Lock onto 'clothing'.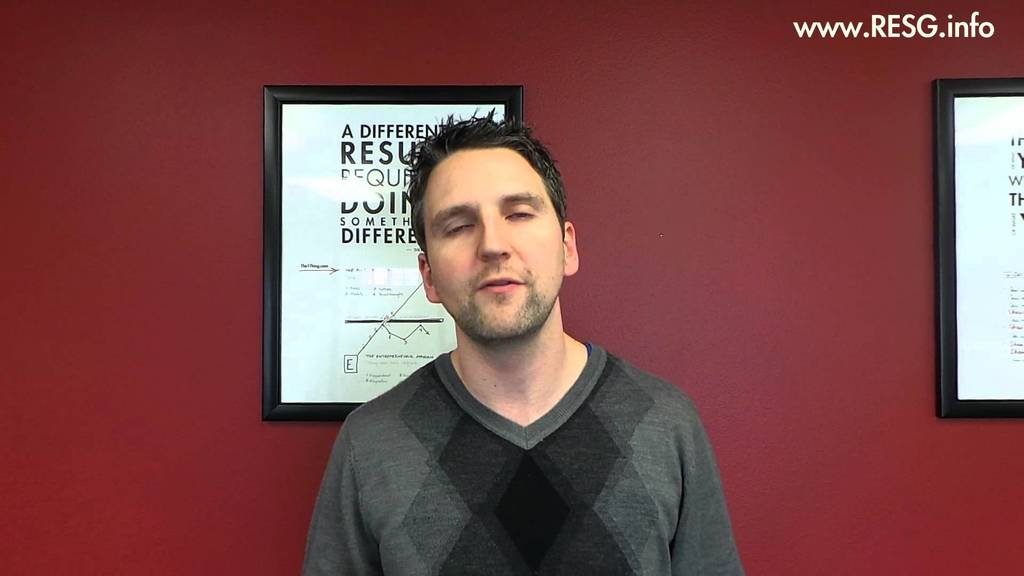
Locked: (x1=314, y1=300, x2=739, y2=573).
